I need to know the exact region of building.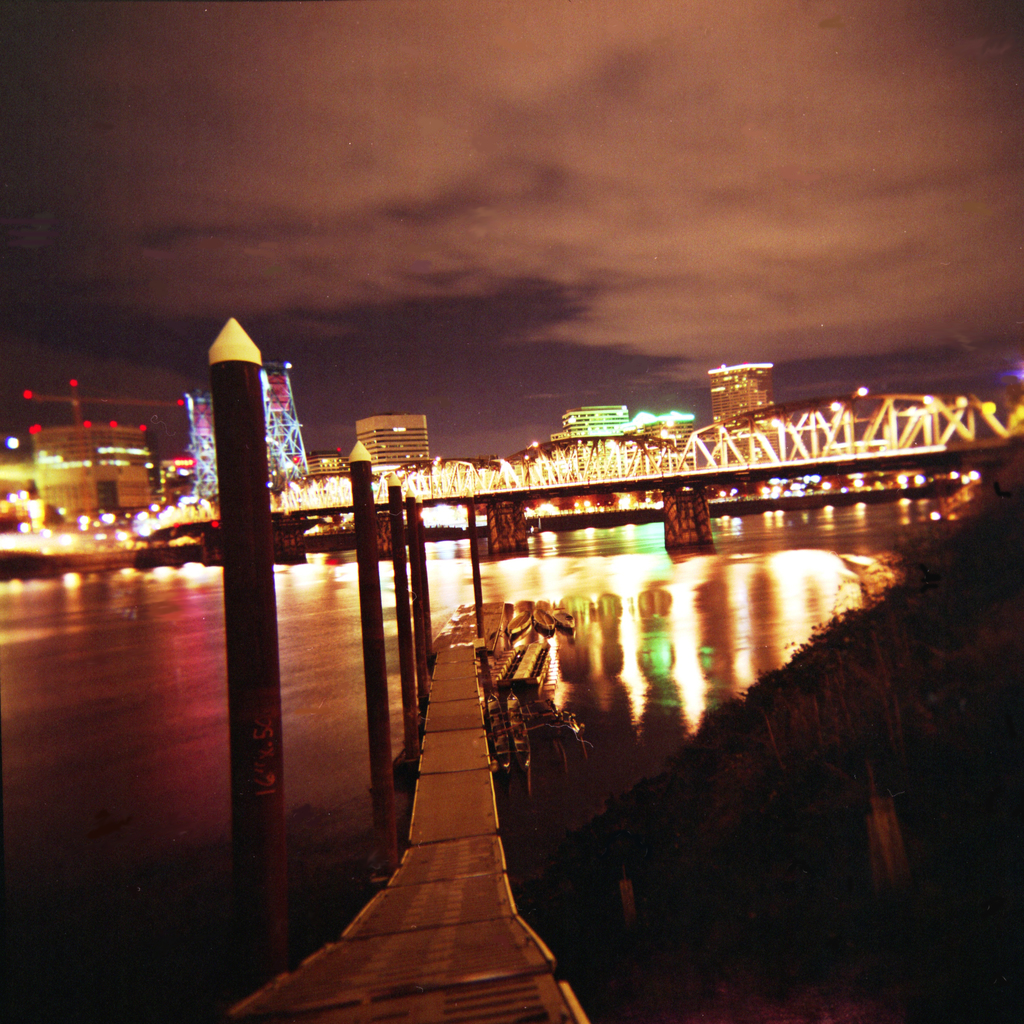
Region: {"x1": 357, "y1": 412, "x2": 431, "y2": 466}.
